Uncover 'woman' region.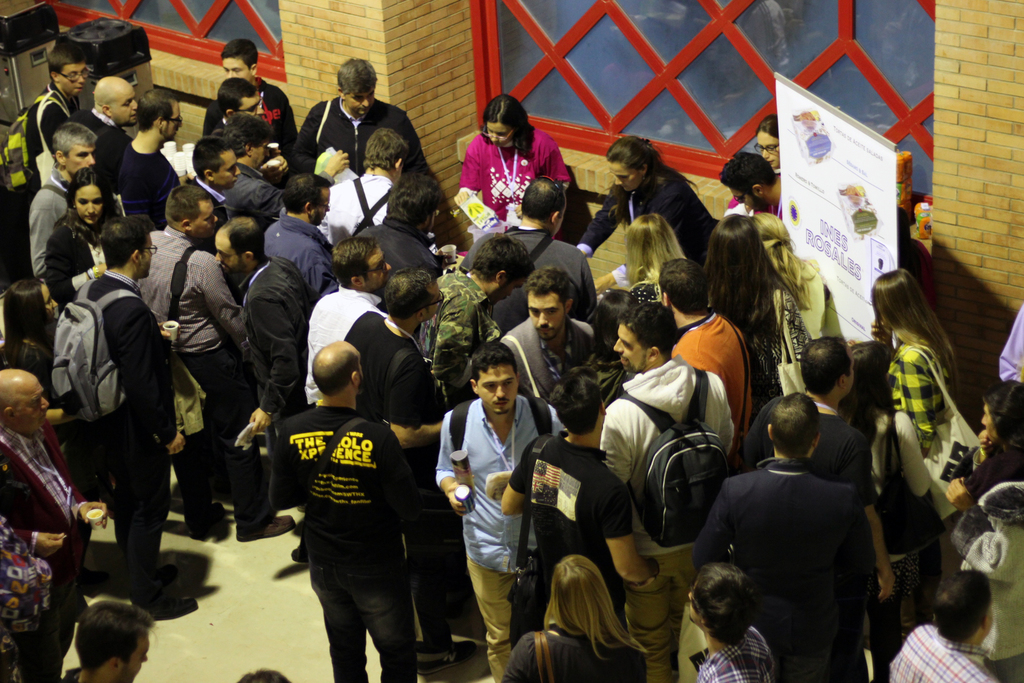
Uncovered: left=596, top=213, right=680, bottom=298.
